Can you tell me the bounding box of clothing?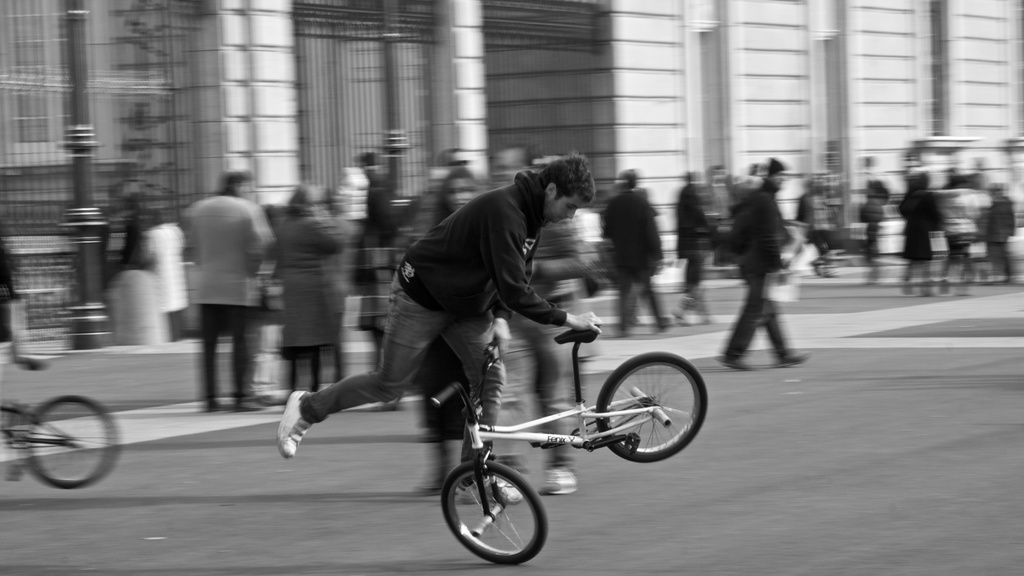
select_region(169, 164, 270, 388).
